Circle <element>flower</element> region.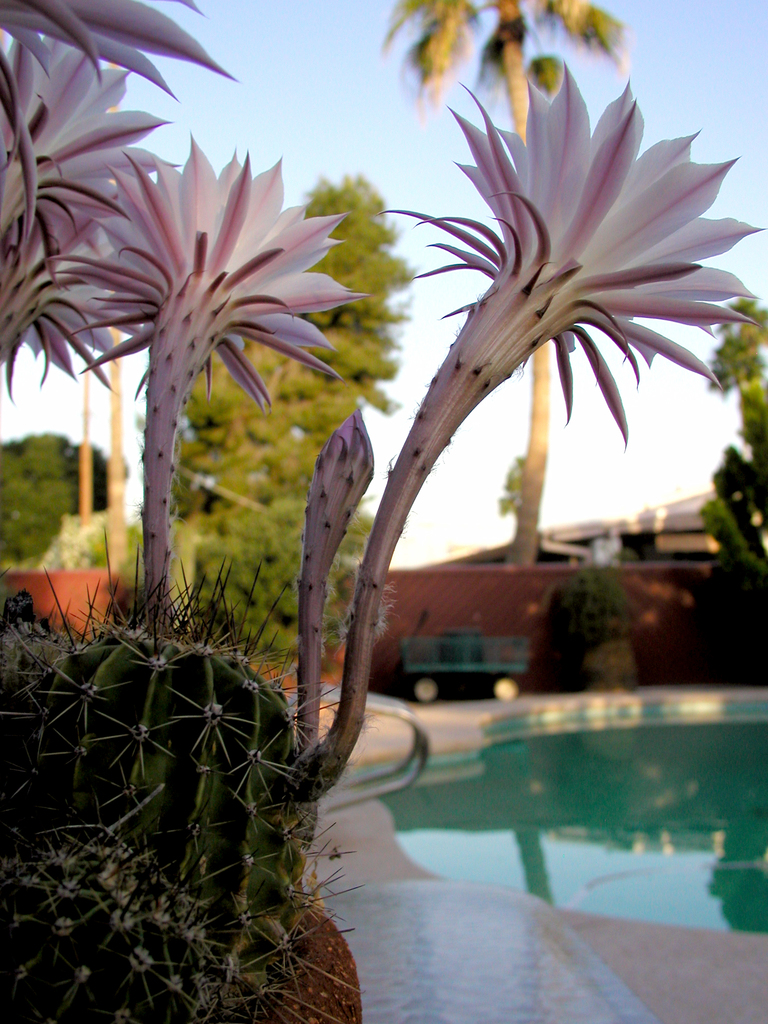
Region: <region>303, 406, 376, 749</region>.
